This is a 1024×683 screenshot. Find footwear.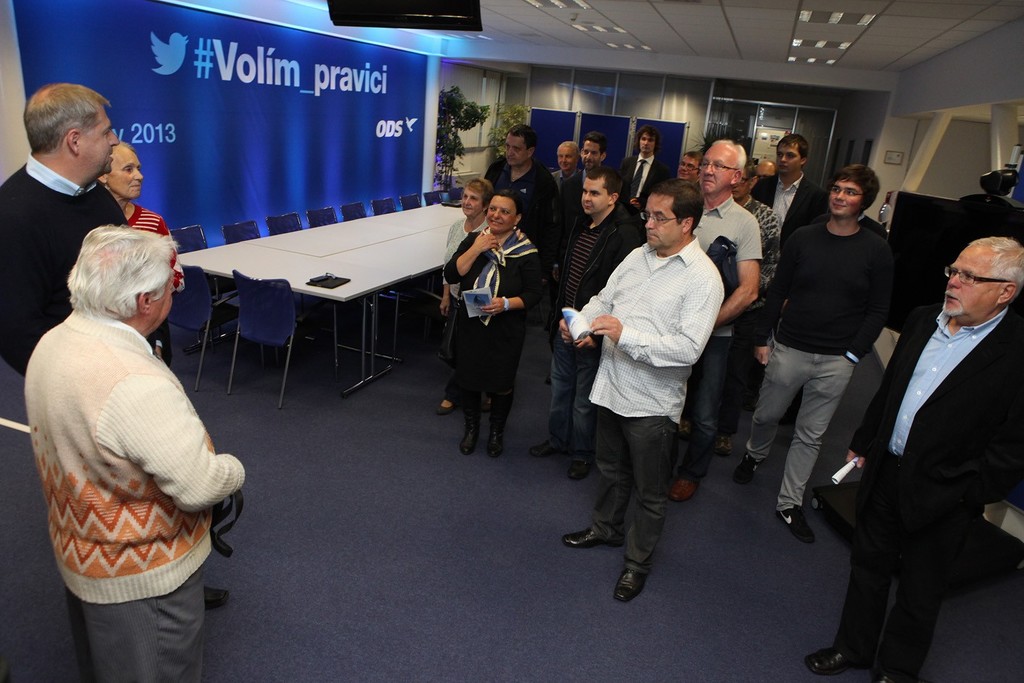
Bounding box: {"left": 564, "top": 444, "right": 595, "bottom": 483}.
